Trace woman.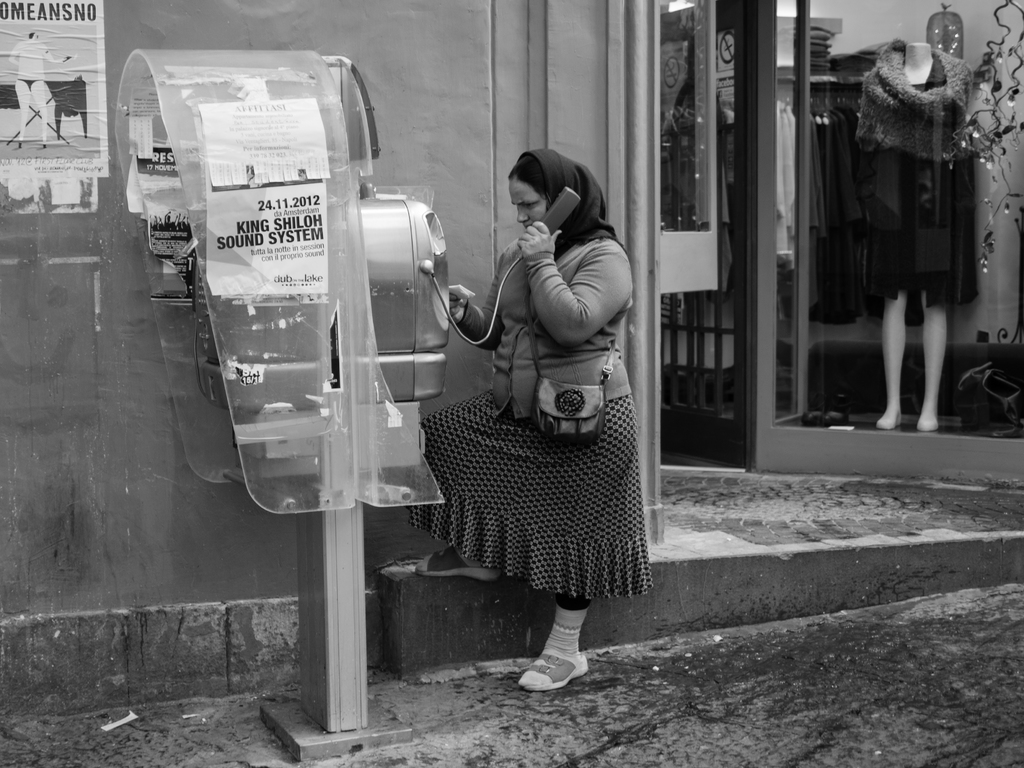
Traced to Rect(857, 45, 975, 431).
